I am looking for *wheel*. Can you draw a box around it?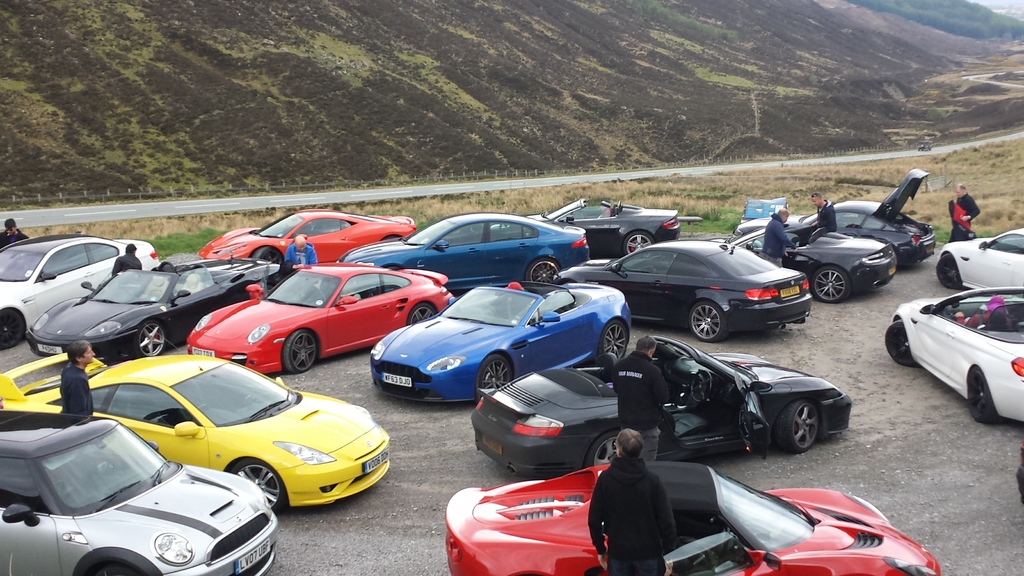
Sure, the bounding box is bbox=(775, 400, 837, 456).
